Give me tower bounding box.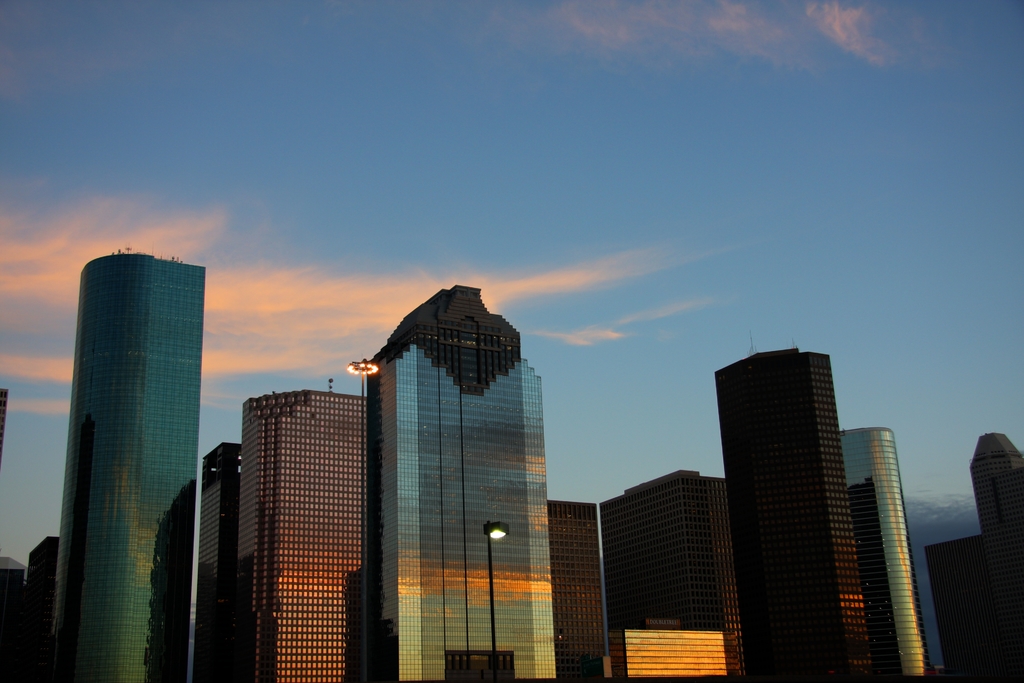
pyautogui.locateOnScreen(188, 440, 245, 682).
